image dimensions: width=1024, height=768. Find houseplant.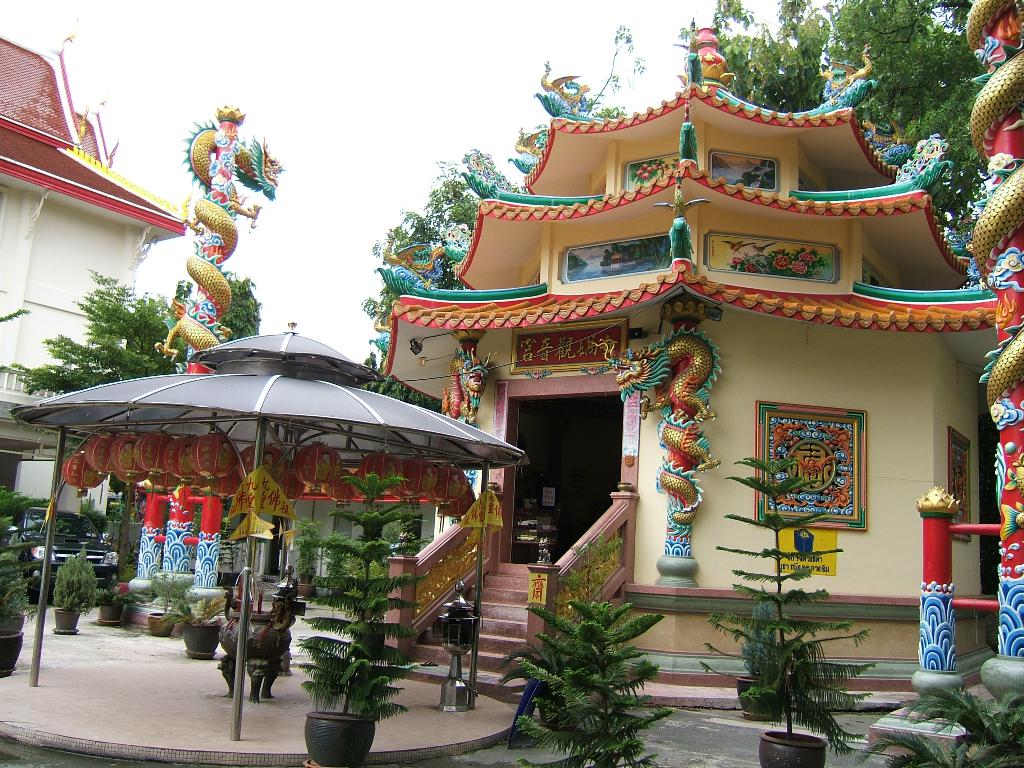
box(168, 588, 223, 664).
